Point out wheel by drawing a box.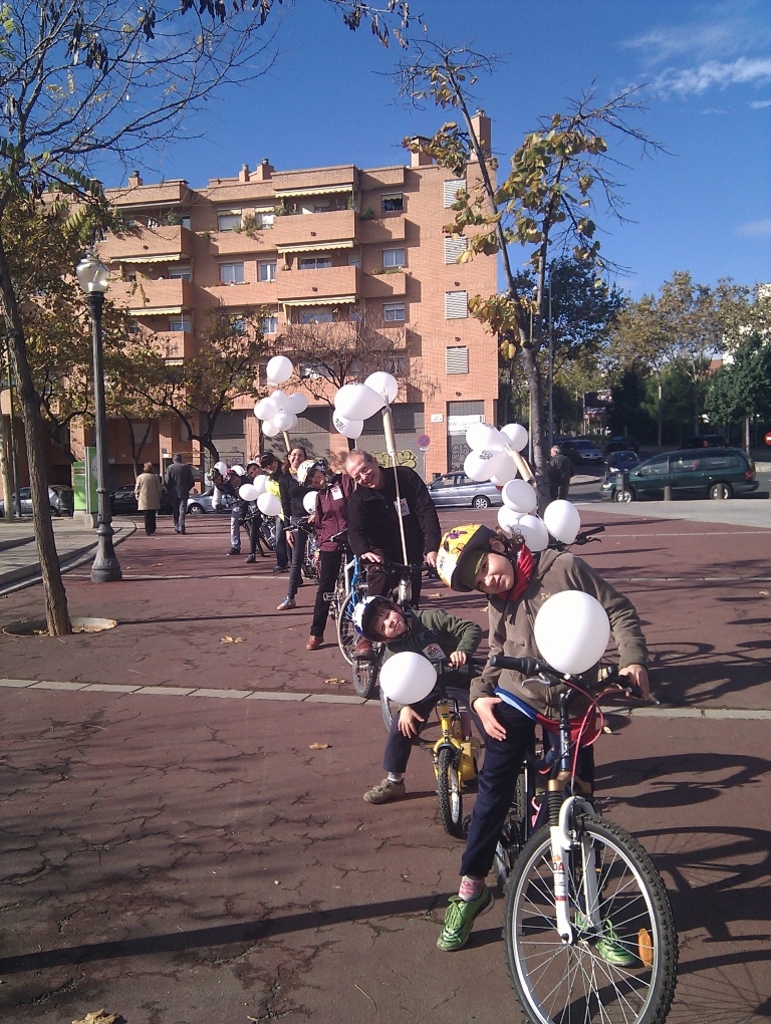
{"x1": 615, "y1": 490, "x2": 631, "y2": 501}.
